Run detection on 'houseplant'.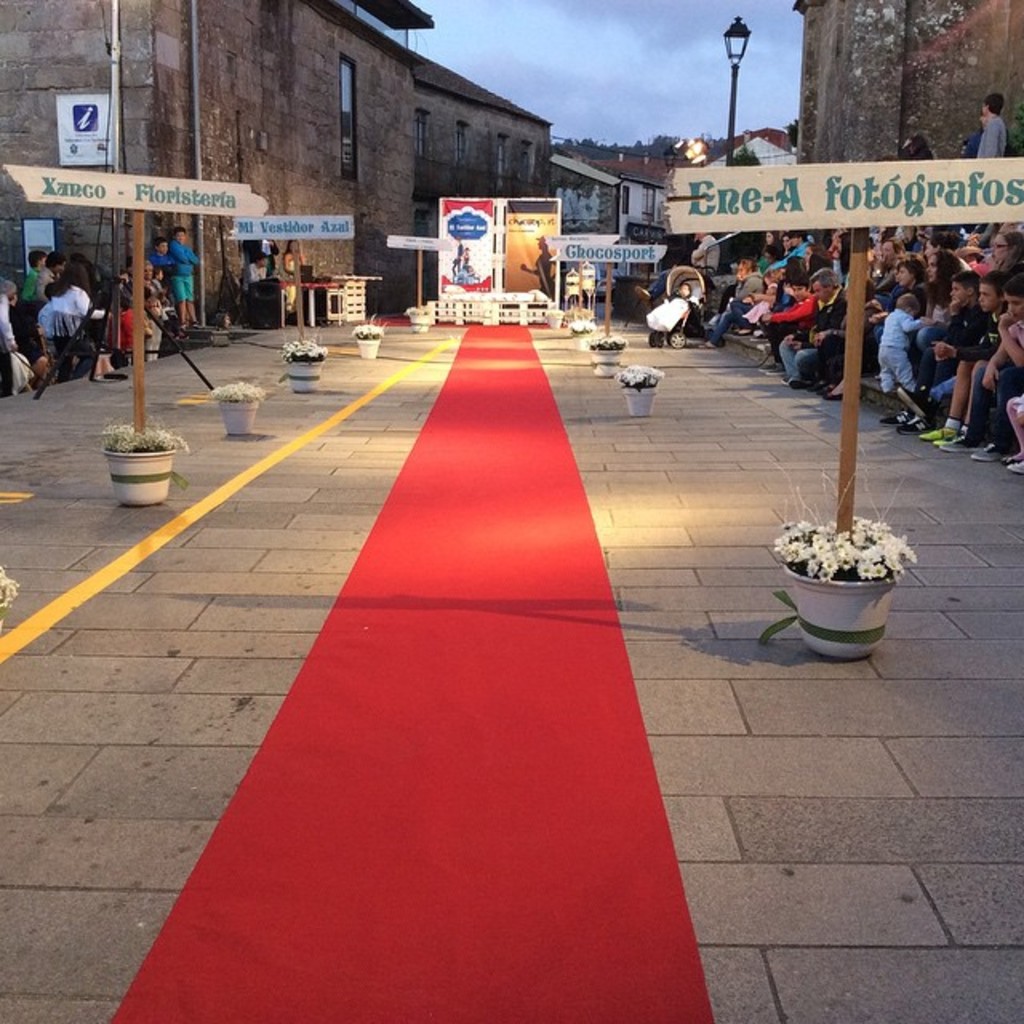
Result: <bbox>616, 363, 666, 413</bbox>.
